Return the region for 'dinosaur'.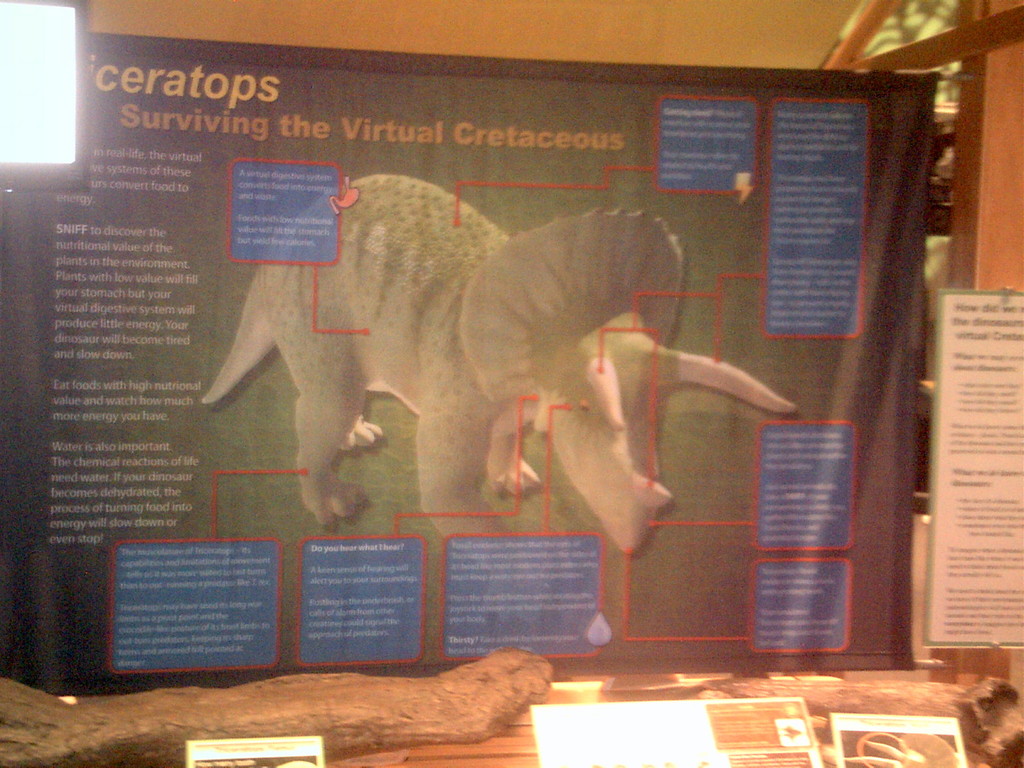
region(148, 144, 754, 557).
